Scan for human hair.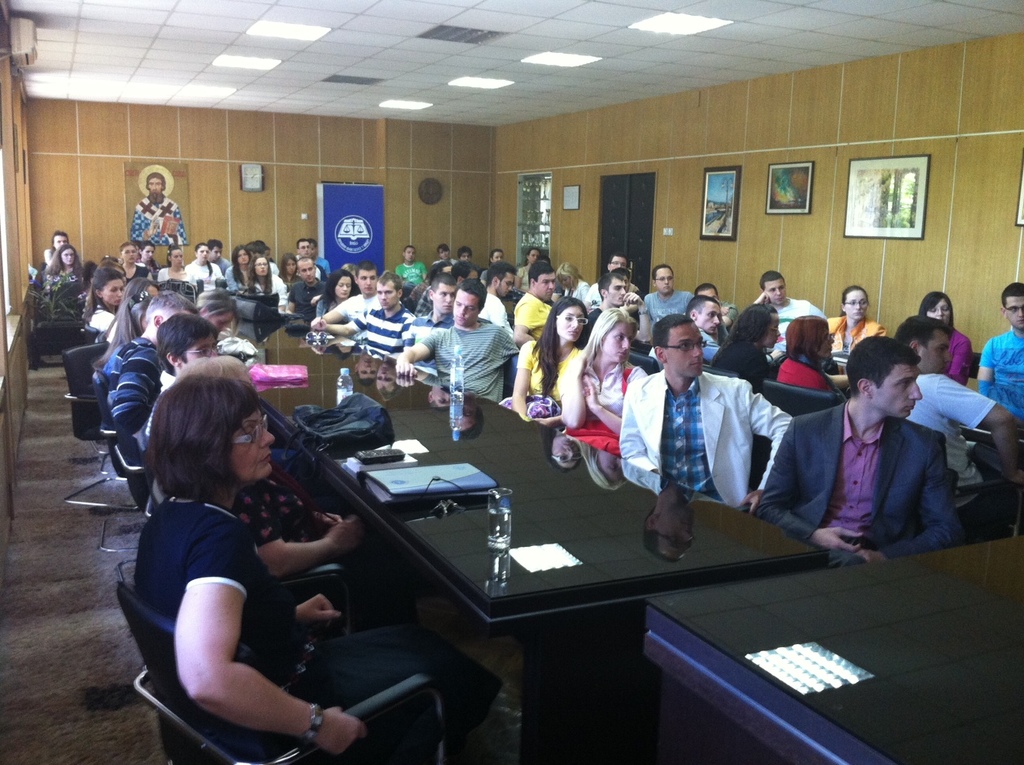
Scan result: [529, 256, 552, 273].
